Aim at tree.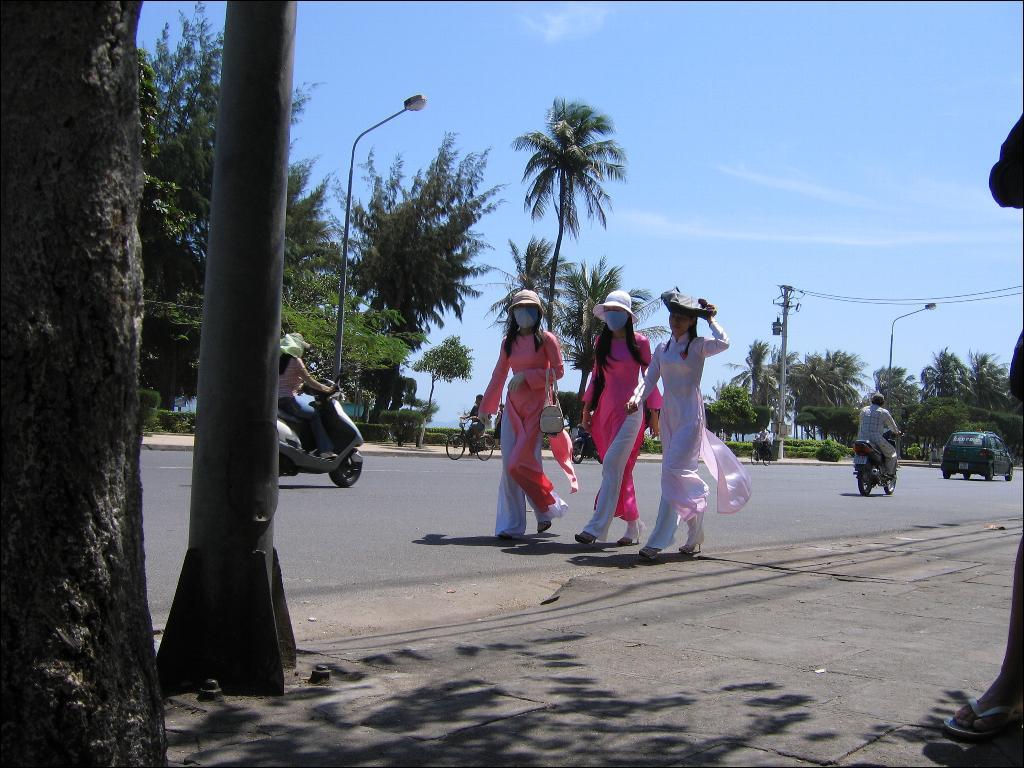
Aimed at {"left": 346, "top": 118, "right": 489, "bottom": 412}.
